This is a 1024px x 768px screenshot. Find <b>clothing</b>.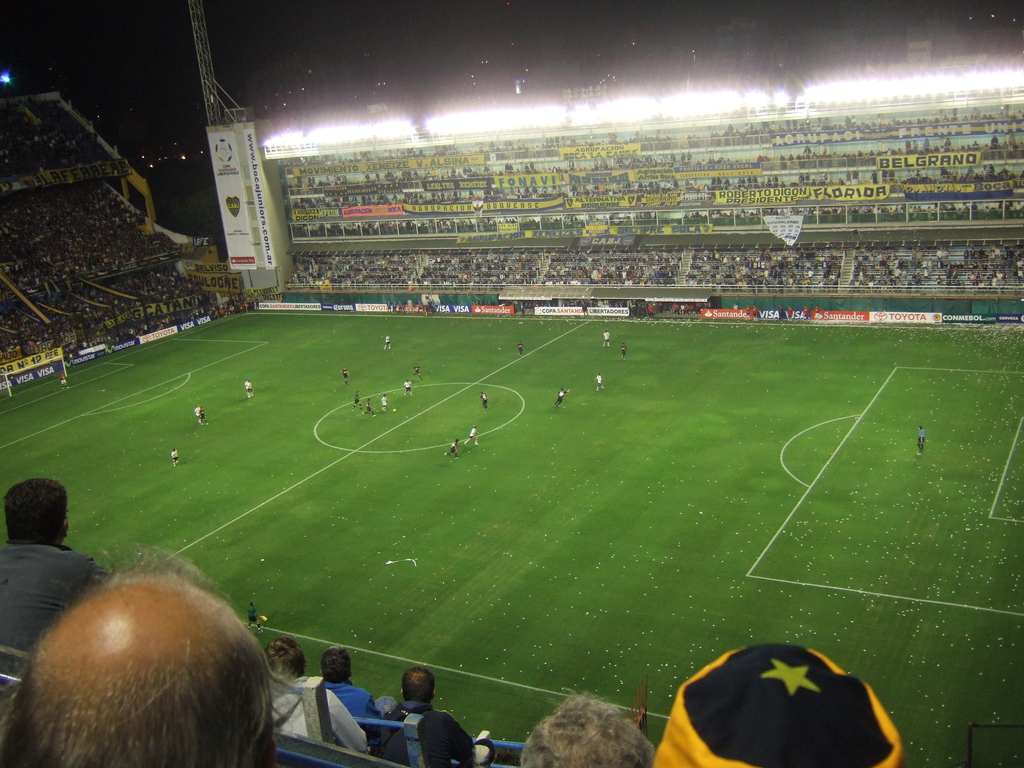
Bounding box: {"left": 640, "top": 639, "right": 908, "bottom": 767}.
